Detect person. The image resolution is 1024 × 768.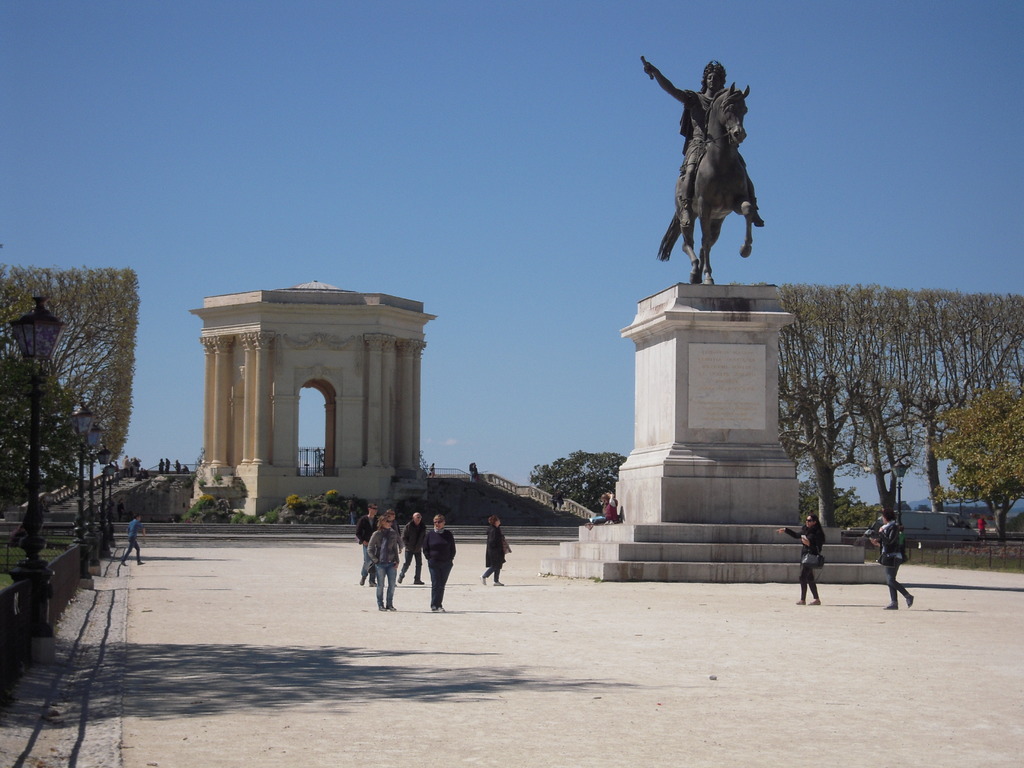
120 513 143 569.
